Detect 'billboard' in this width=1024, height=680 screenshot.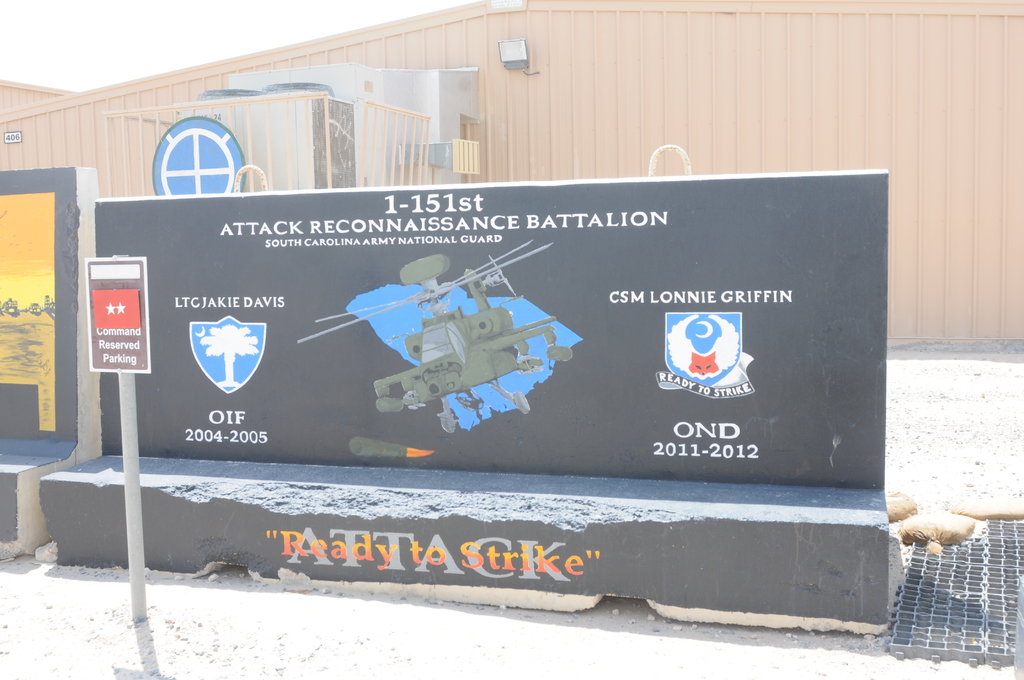
Detection: 216/178/911/506.
